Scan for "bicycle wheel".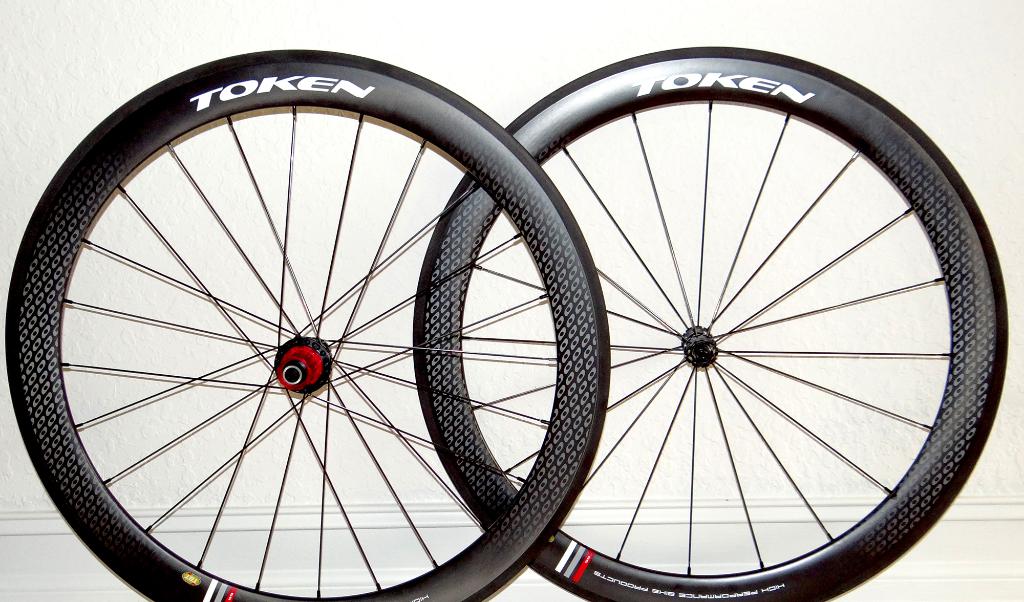
Scan result: box(412, 45, 1007, 601).
